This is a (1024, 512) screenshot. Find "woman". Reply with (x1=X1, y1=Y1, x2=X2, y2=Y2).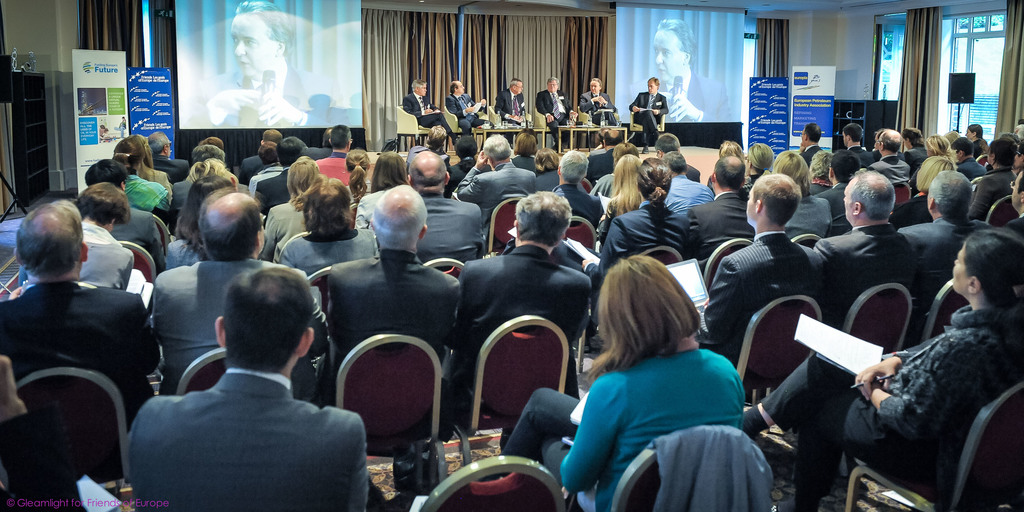
(x1=500, y1=252, x2=747, y2=508).
